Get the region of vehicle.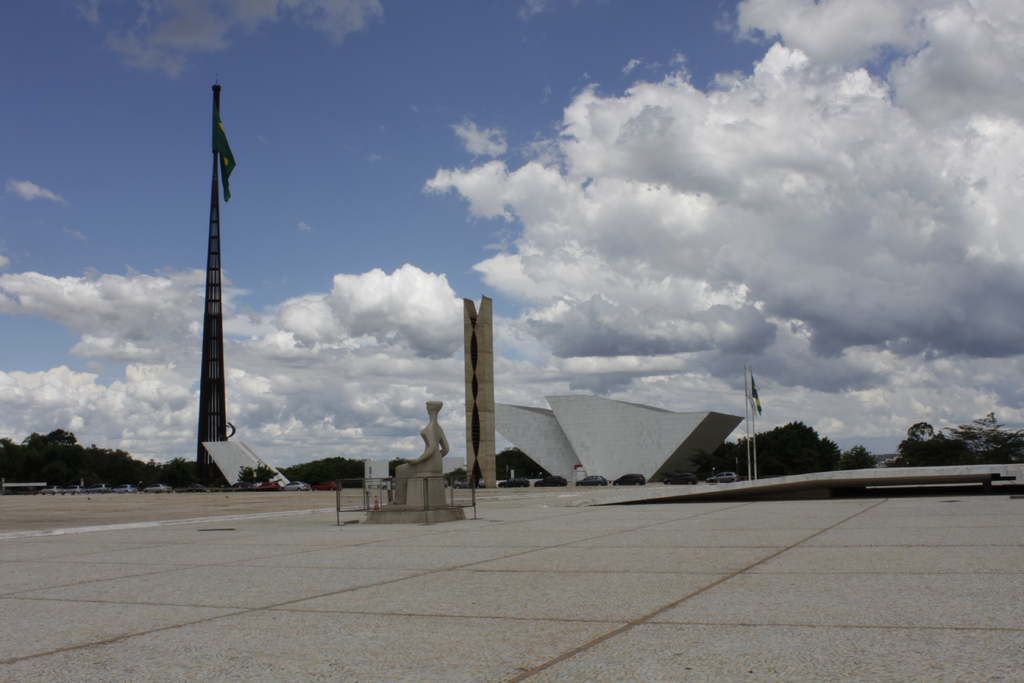
region(314, 480, 344, 490).
